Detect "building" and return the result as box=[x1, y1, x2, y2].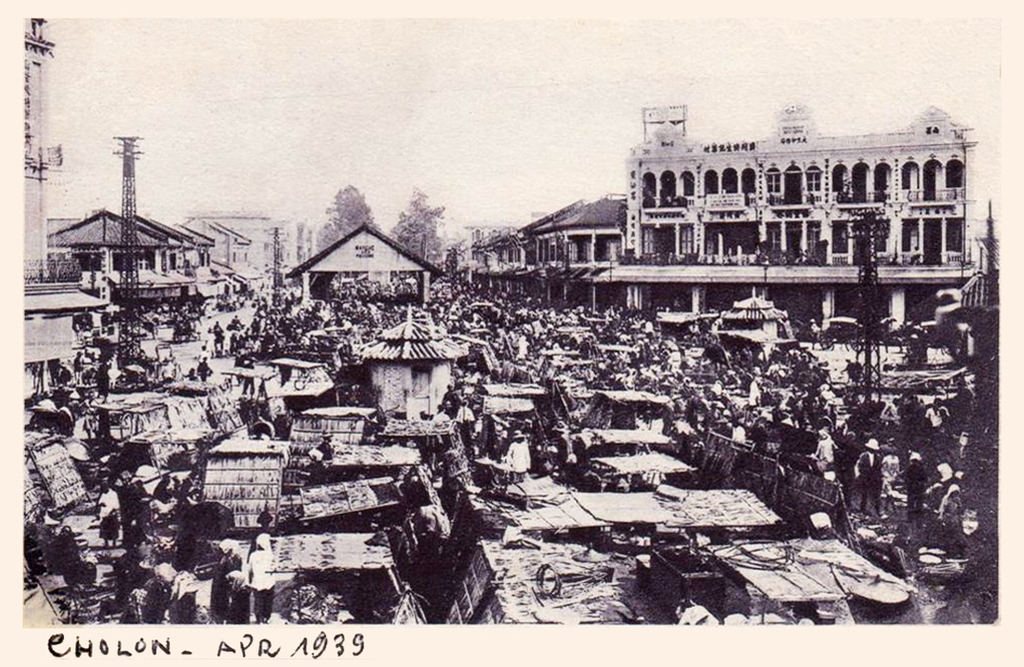
box=[608, 100, 973, 333].
